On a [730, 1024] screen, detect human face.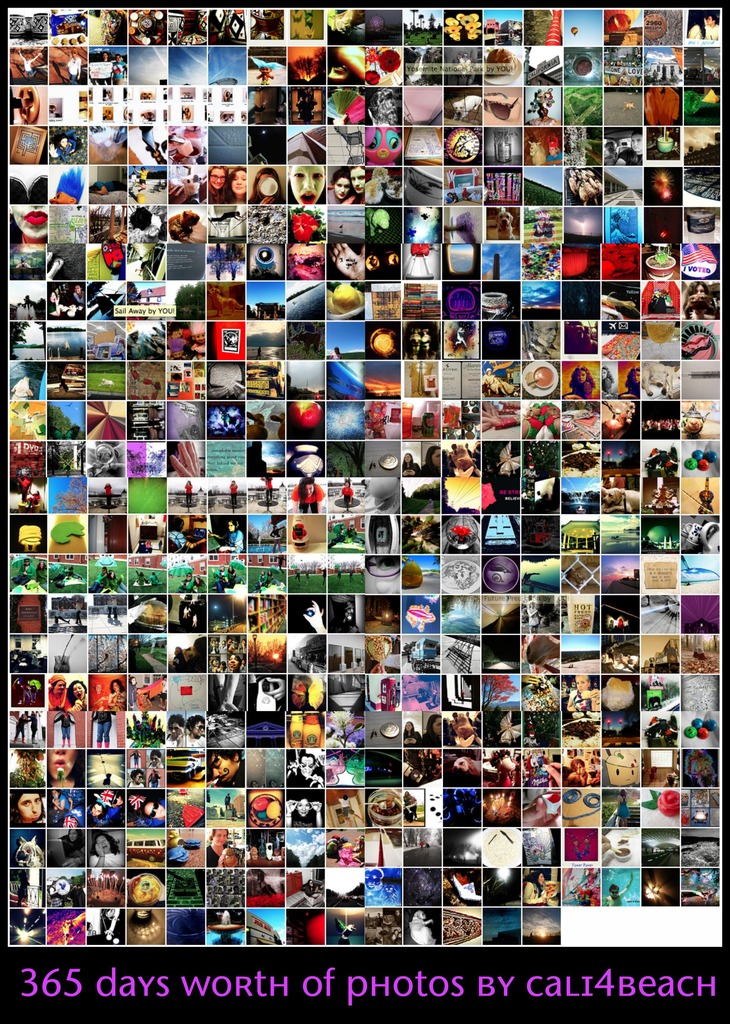
(50,671,67,698).
